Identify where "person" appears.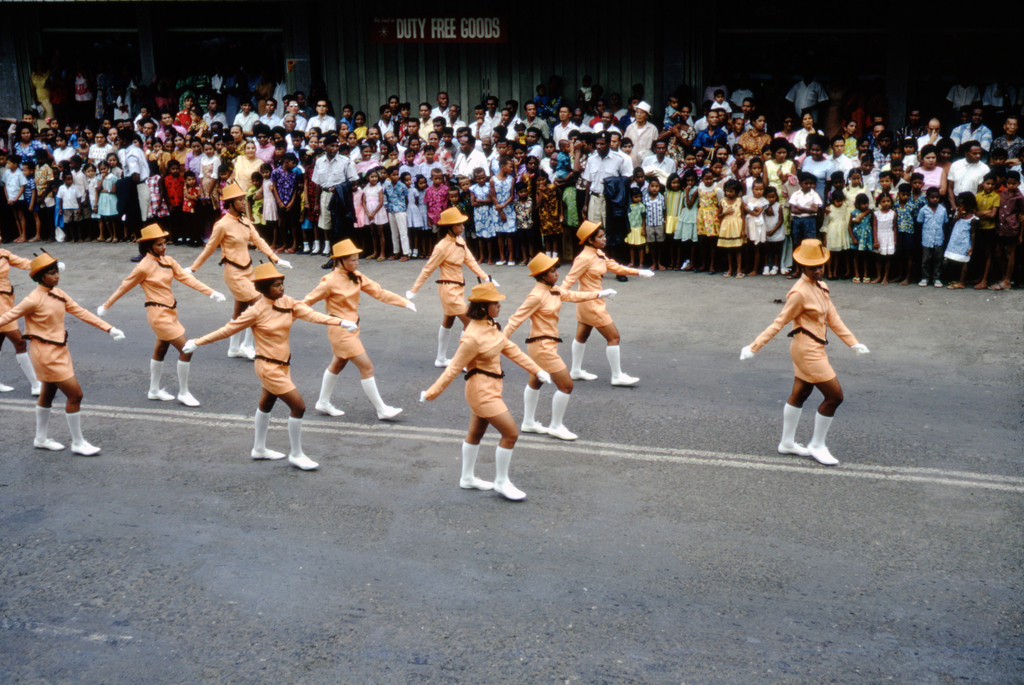
Appears at [184, 181, 294, 360].
